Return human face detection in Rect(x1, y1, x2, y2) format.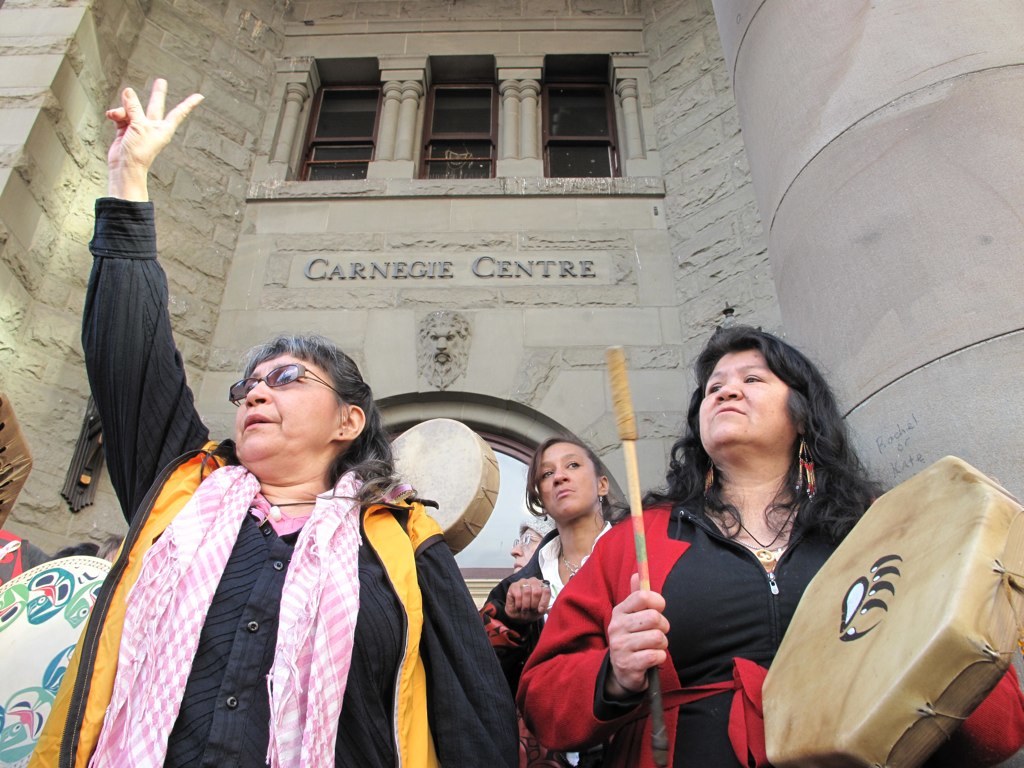
Rect(697, 352, 793, 453).
